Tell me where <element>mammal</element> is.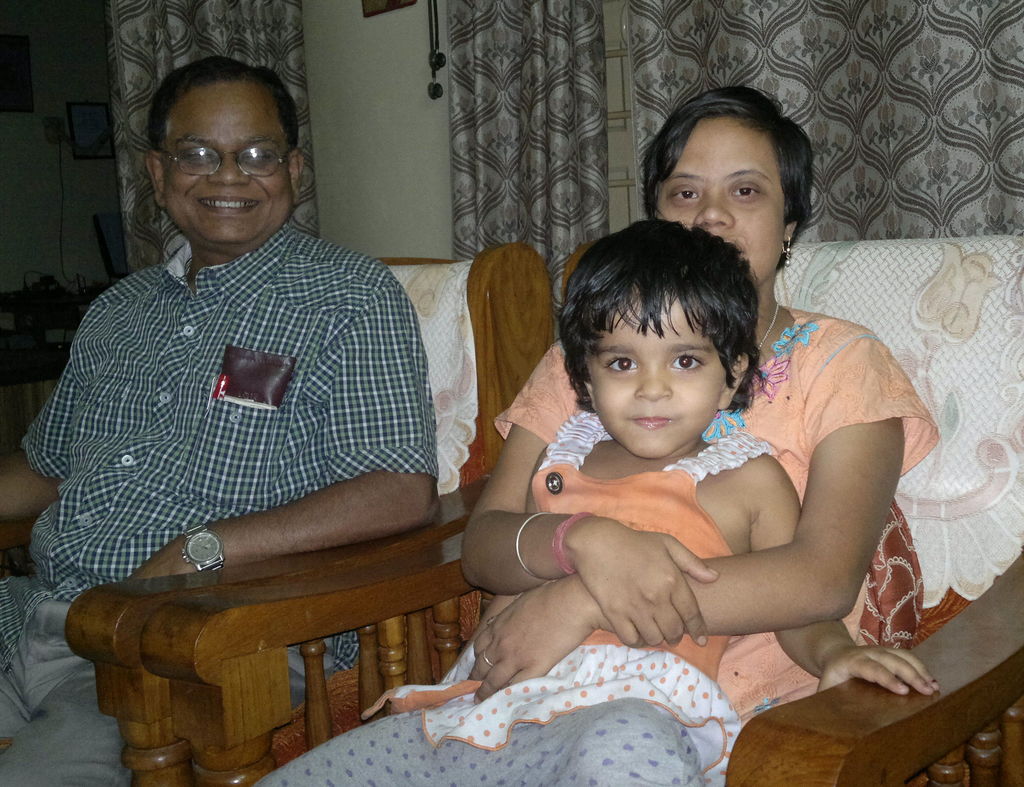
<element>mammal</element> is at {"left": 463, "top": 84, "right": 935, "bottom": 696}.
